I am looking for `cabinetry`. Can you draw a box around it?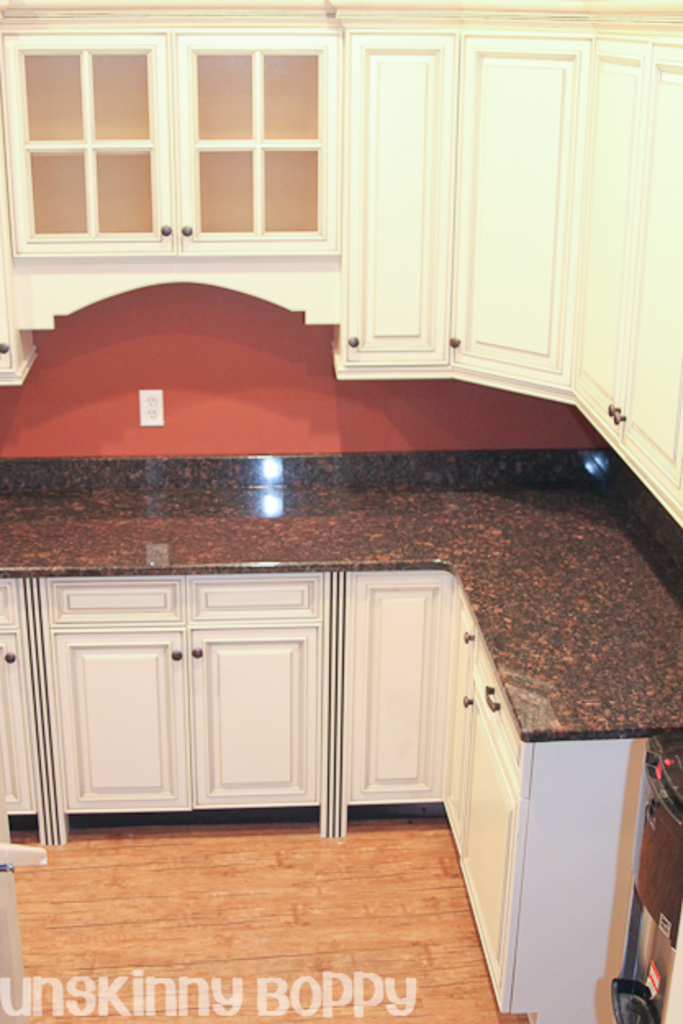
Sure, the bounding box is left=0, top=444, right=665, bottom=1022.
